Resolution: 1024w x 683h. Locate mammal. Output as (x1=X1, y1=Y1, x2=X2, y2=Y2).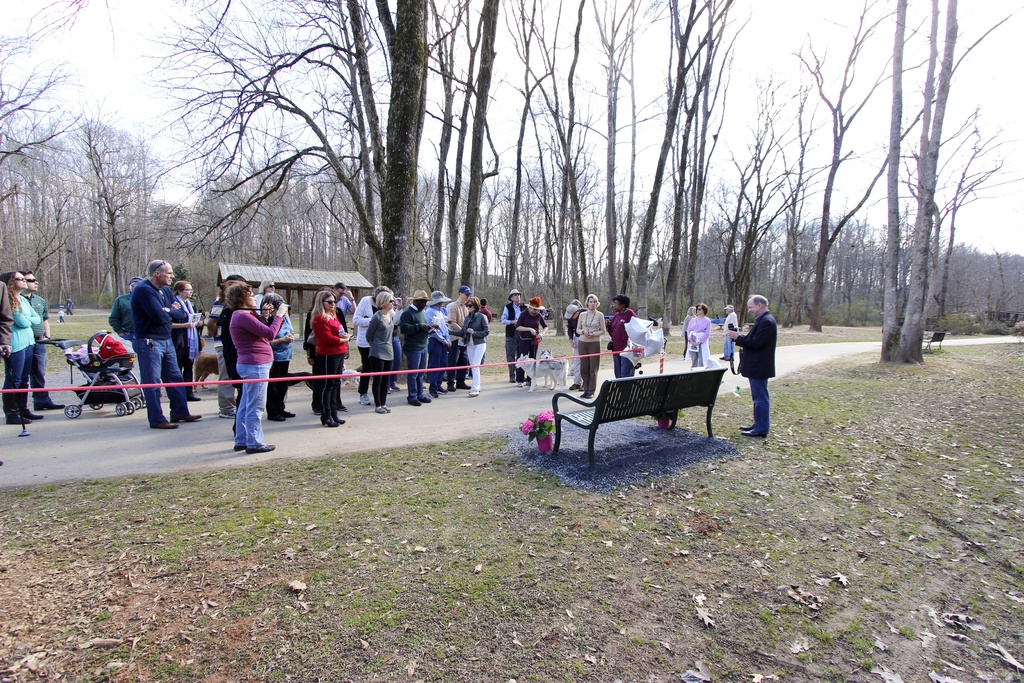
(x1=108, y1=276, x2=145, y2=404).
